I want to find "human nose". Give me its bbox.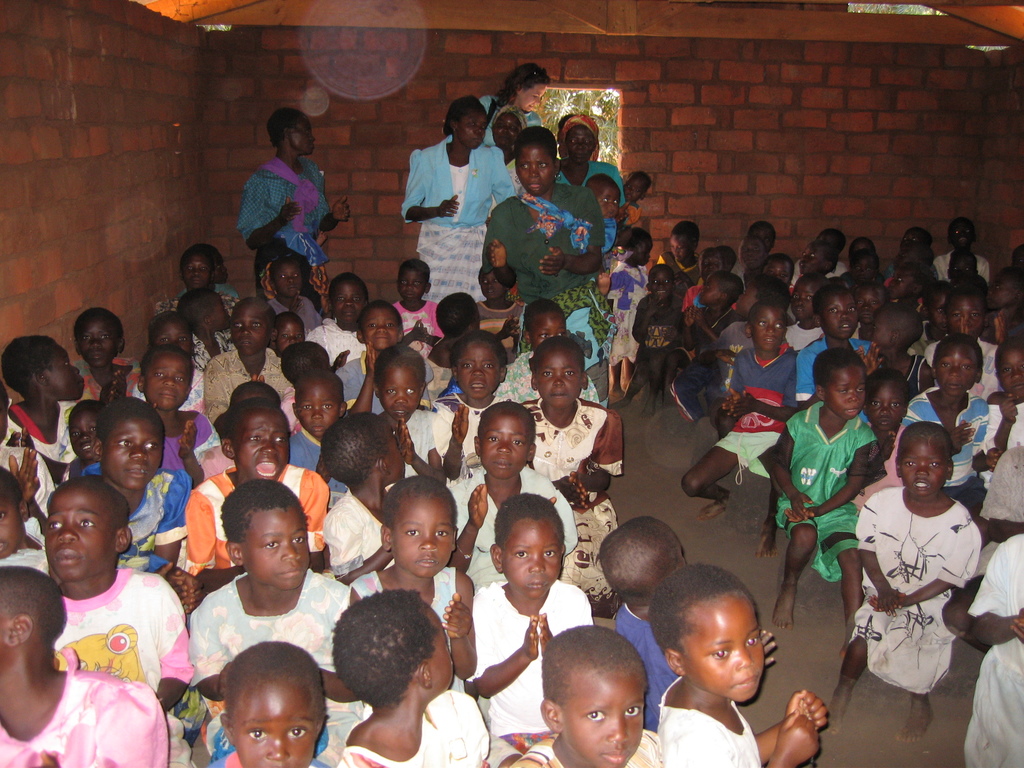
{"x1": 915, "y1": 465, "x2": 928, "y2": 478}.
